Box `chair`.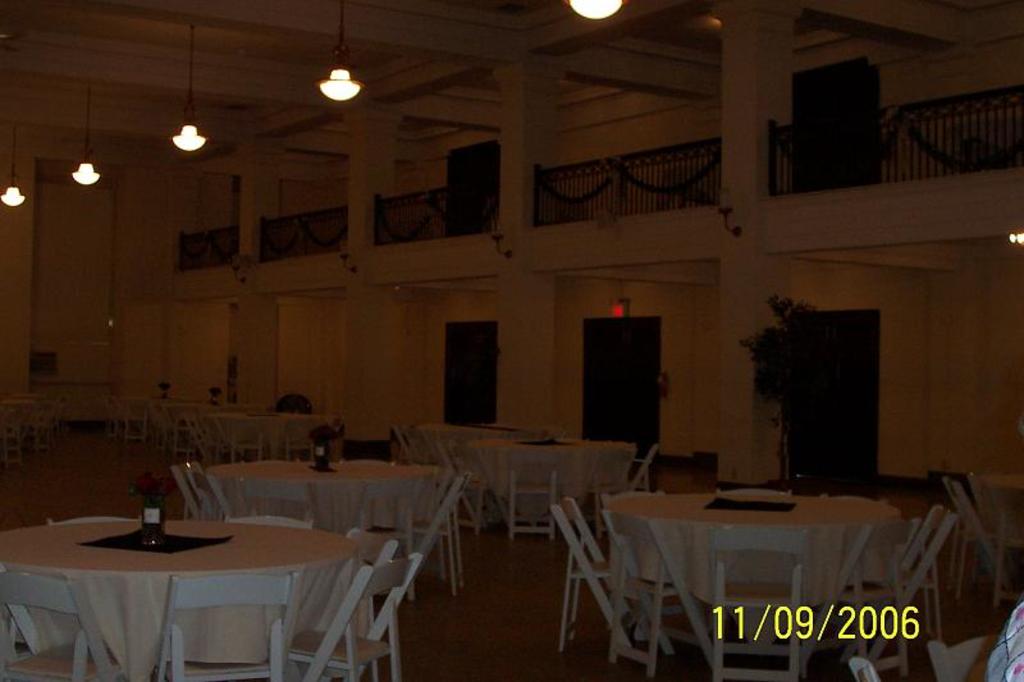
select_region(707, 525, 810, 681).
